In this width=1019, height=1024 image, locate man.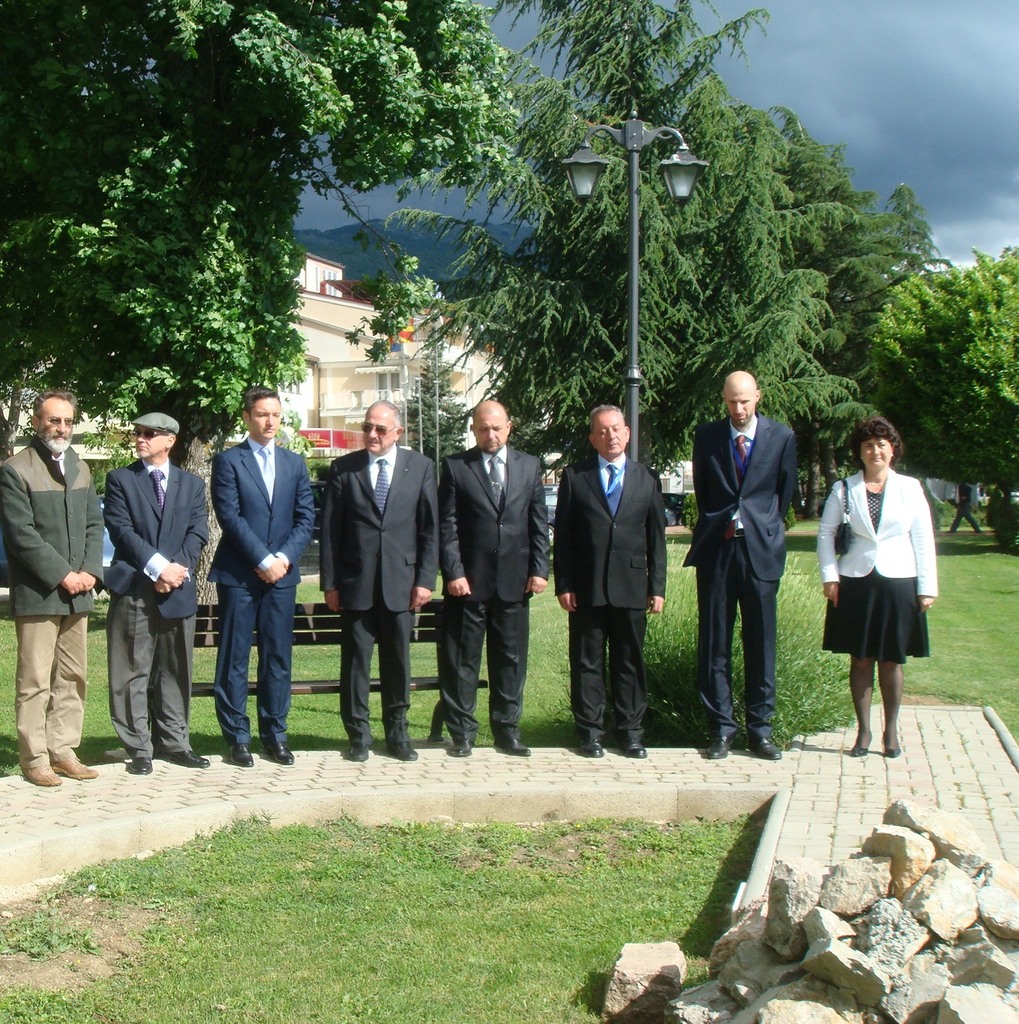
Bounding box: <bbox>948, 482, 981, 531</bbox>.
